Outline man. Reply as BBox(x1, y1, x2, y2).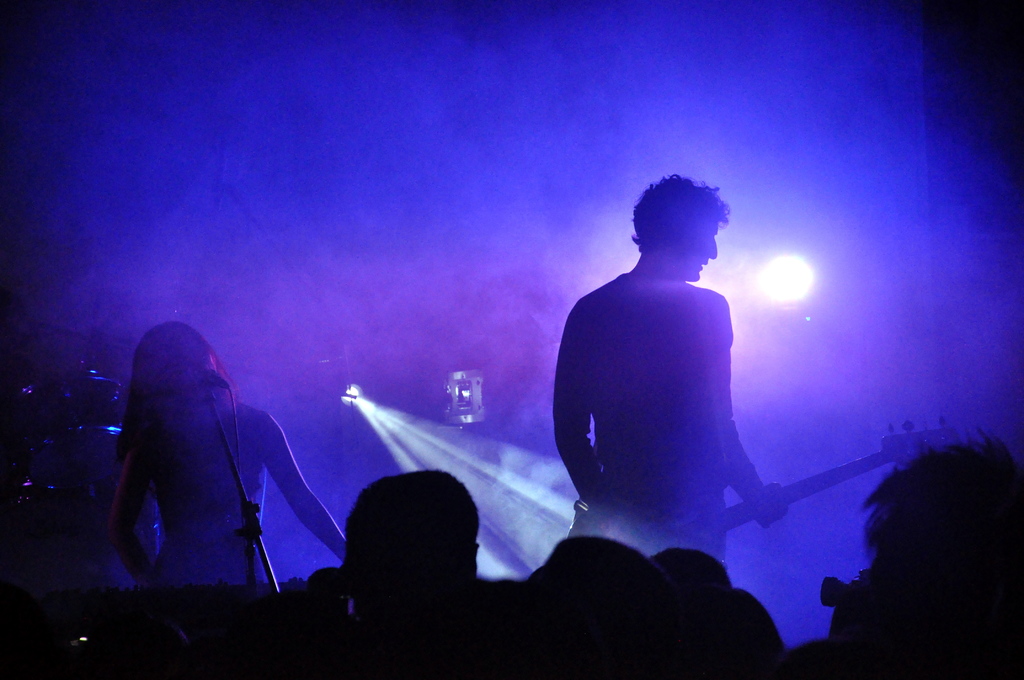
BBox(556, 168, 788, 611).
